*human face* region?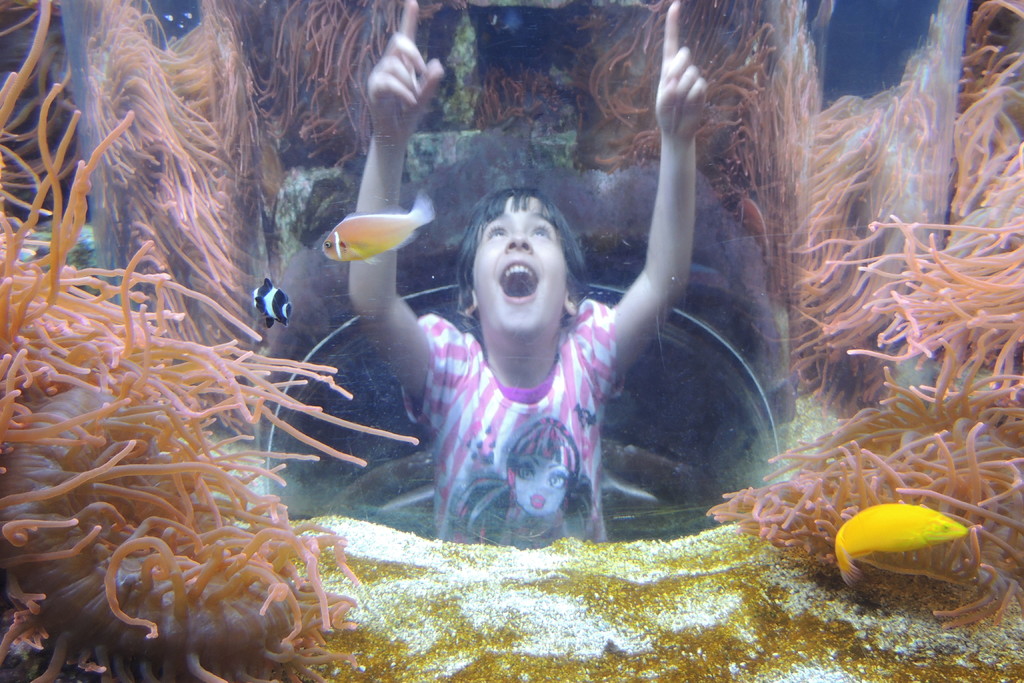
BBox(474, 199, 564, 343)
